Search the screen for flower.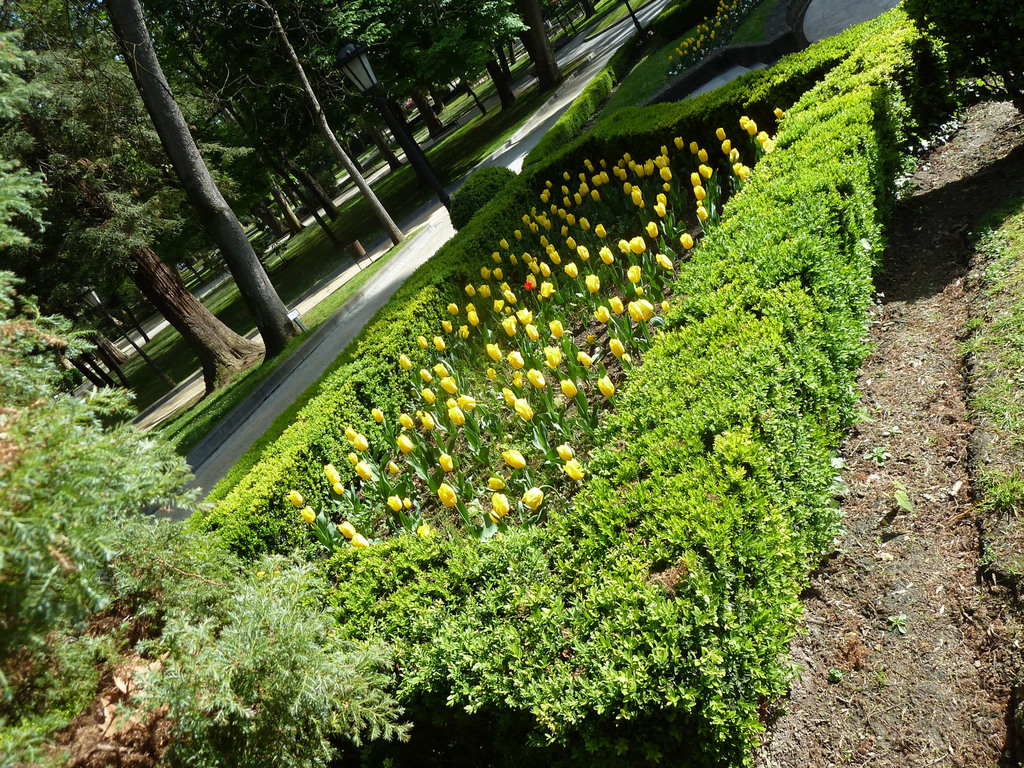
Found at <region>538, 212, 543, 221</region>.
